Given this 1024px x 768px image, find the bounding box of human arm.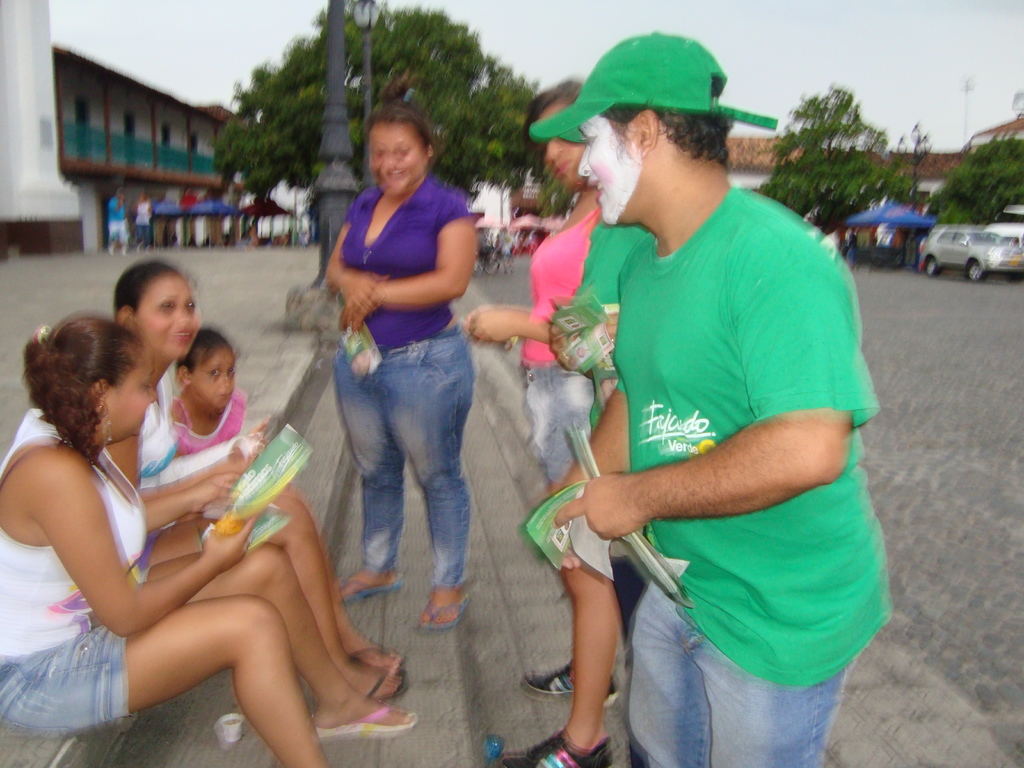
554, 214, 855, 530.
